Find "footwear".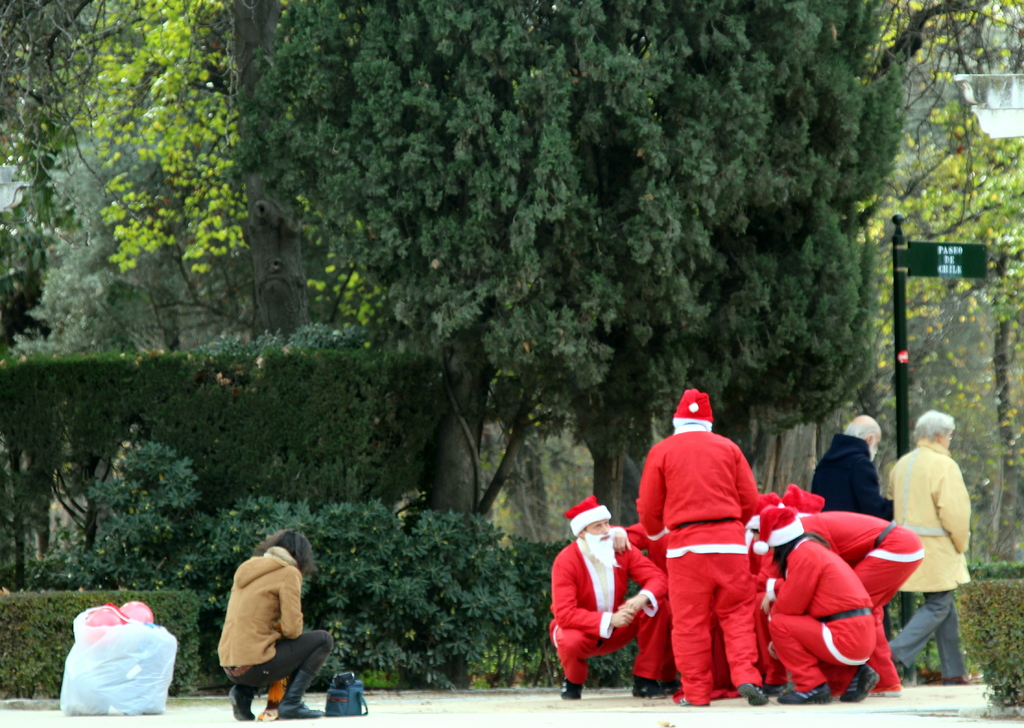
(275,667,324,718).
